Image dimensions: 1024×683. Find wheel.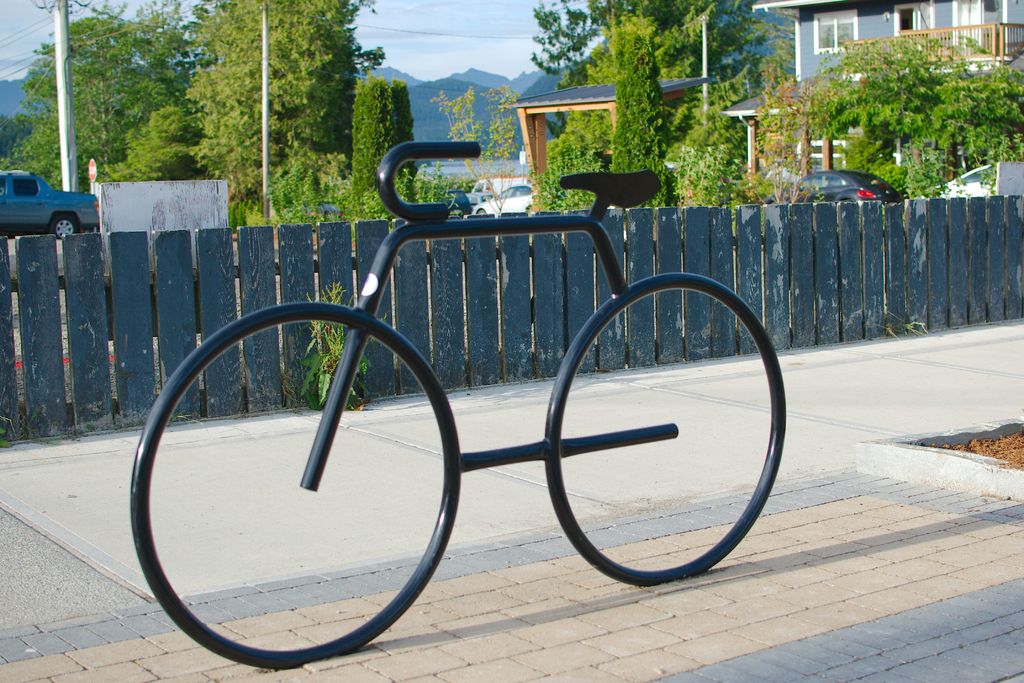
detection(155, 303, 450, 658).
